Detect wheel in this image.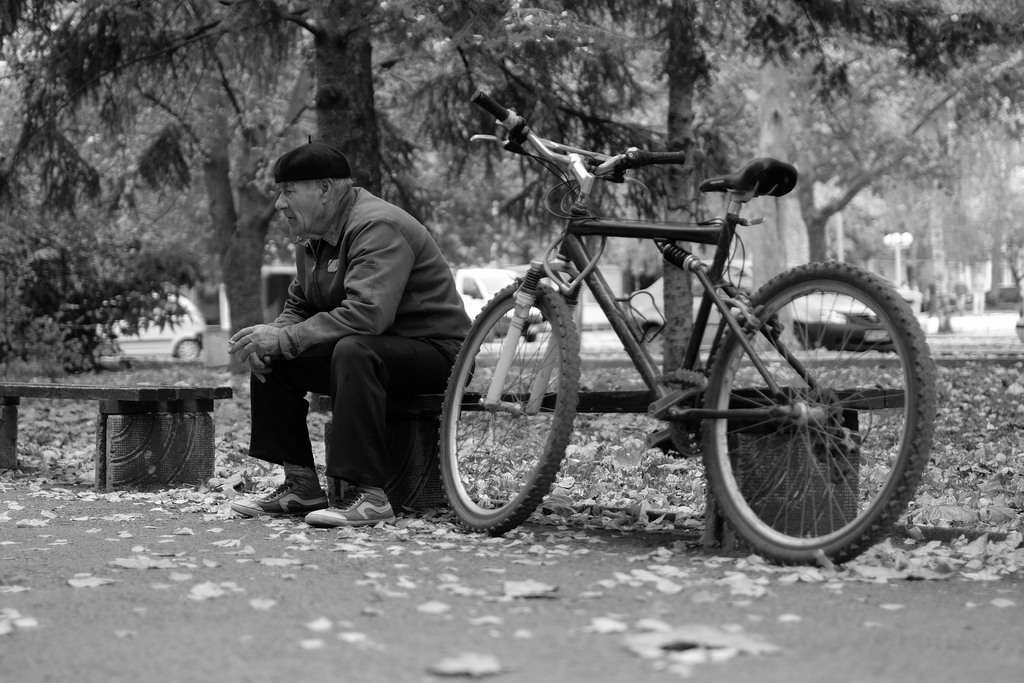
Detection: left=714, top=259, right=913, bottom=554.
